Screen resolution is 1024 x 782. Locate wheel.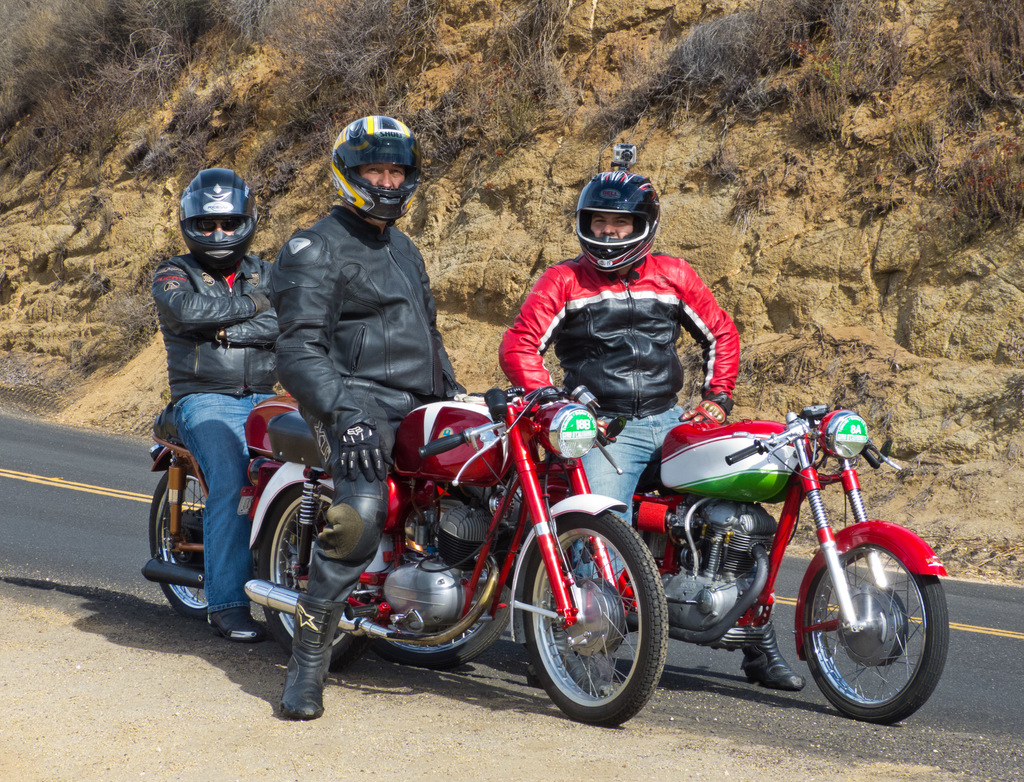
(799, 545, 953, 727).
